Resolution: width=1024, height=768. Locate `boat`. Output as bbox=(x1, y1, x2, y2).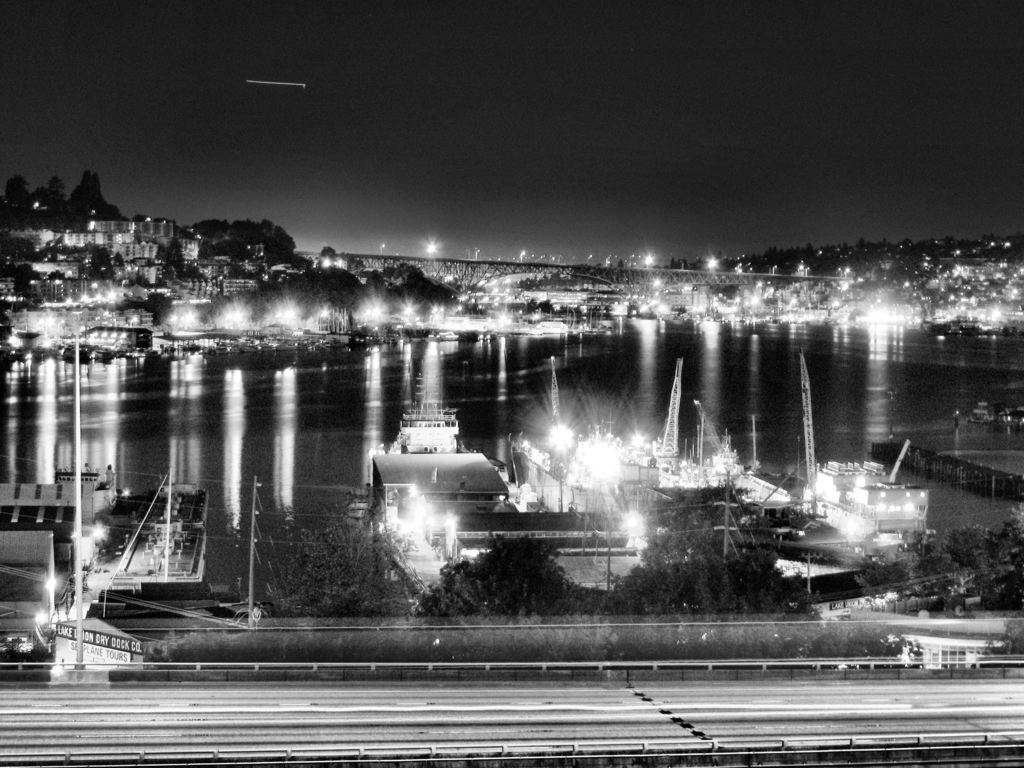
bbox=(801, 461, 932, 539).
